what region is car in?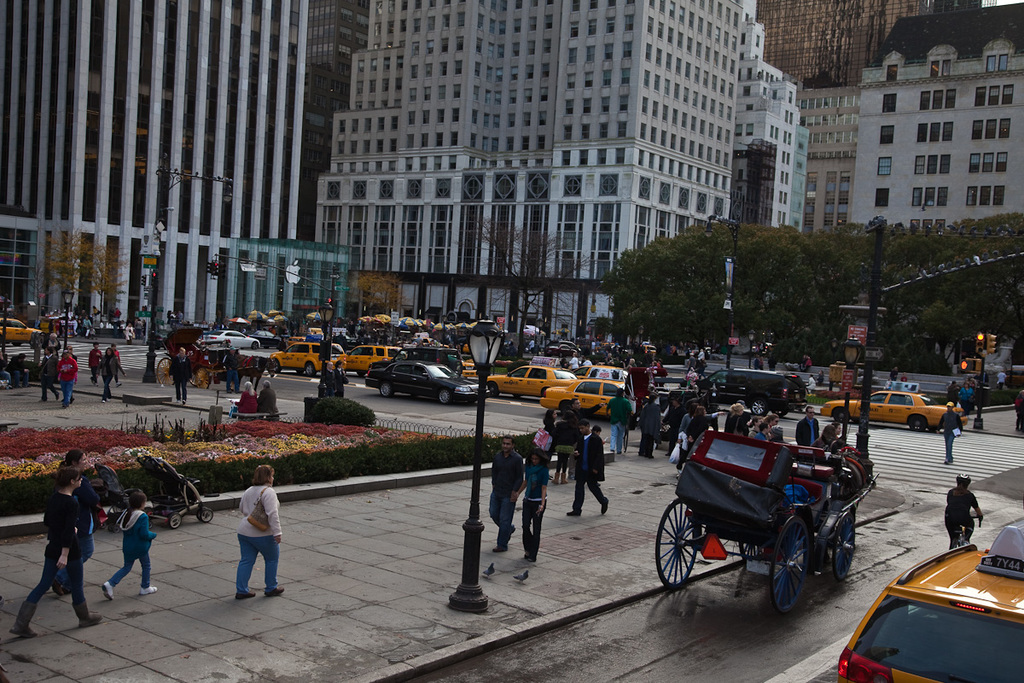
l=0, t=315, r=46, b=343.
